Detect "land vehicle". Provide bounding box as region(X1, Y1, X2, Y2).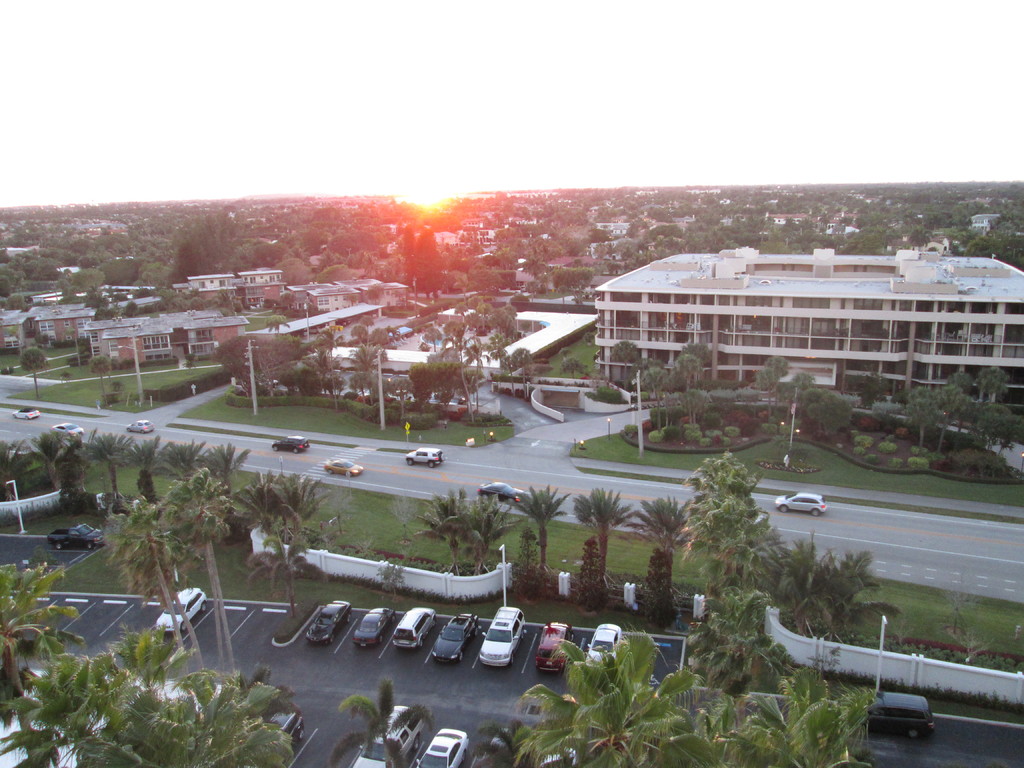
region(50, 524, 106, 545).
